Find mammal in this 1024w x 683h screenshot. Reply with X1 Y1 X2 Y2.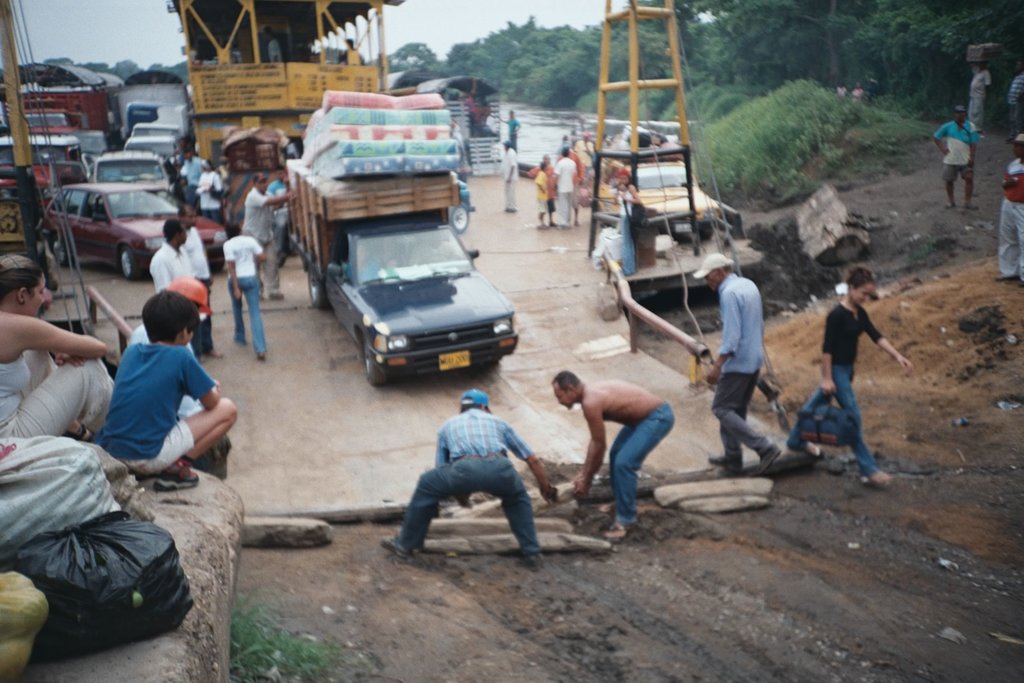
968 59 987 142.
